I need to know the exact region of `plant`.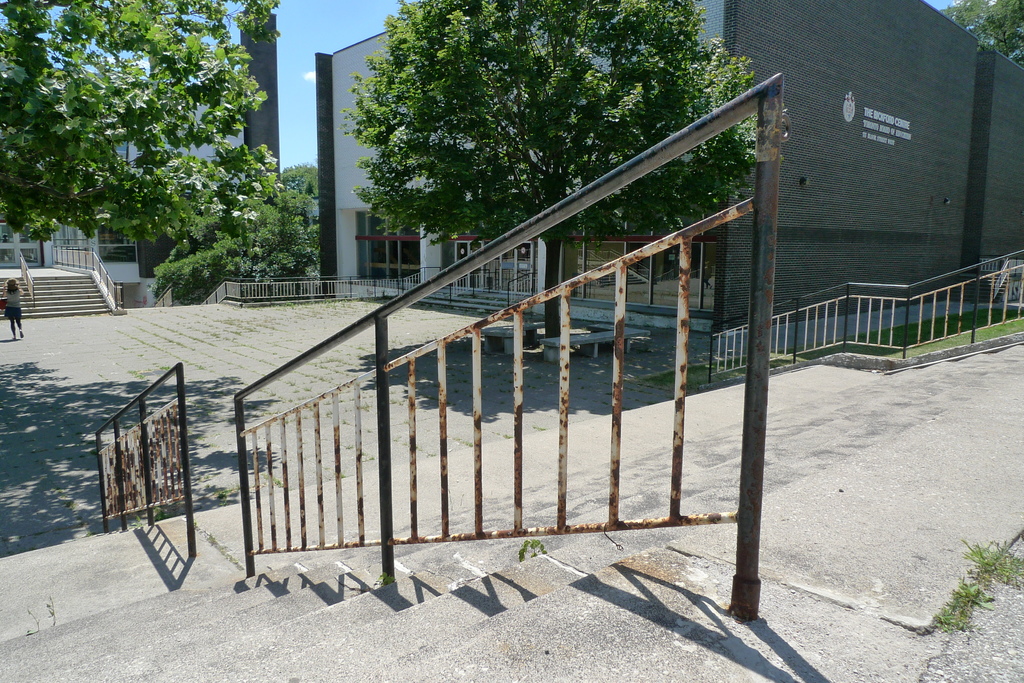
Region: locate(60, 454, 74, 463).
